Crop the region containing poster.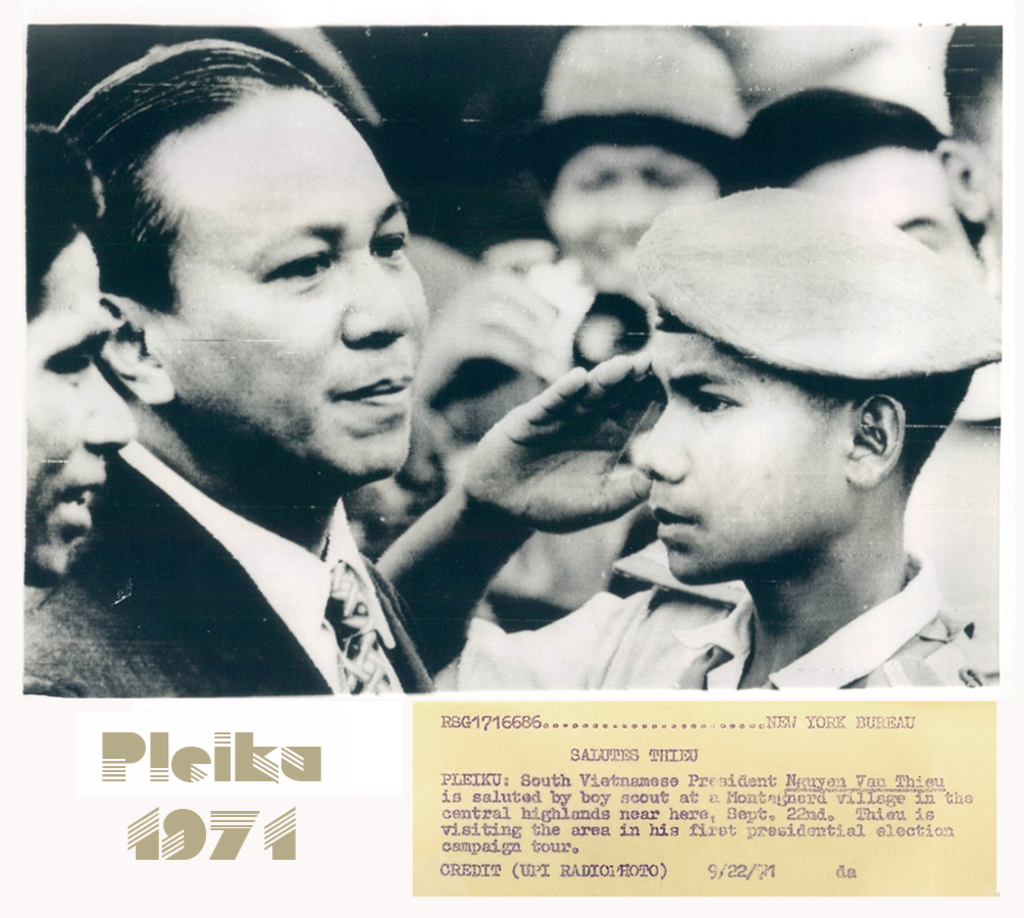
Crop region: x1=0 y1=0 x2=1023 y2=862.
